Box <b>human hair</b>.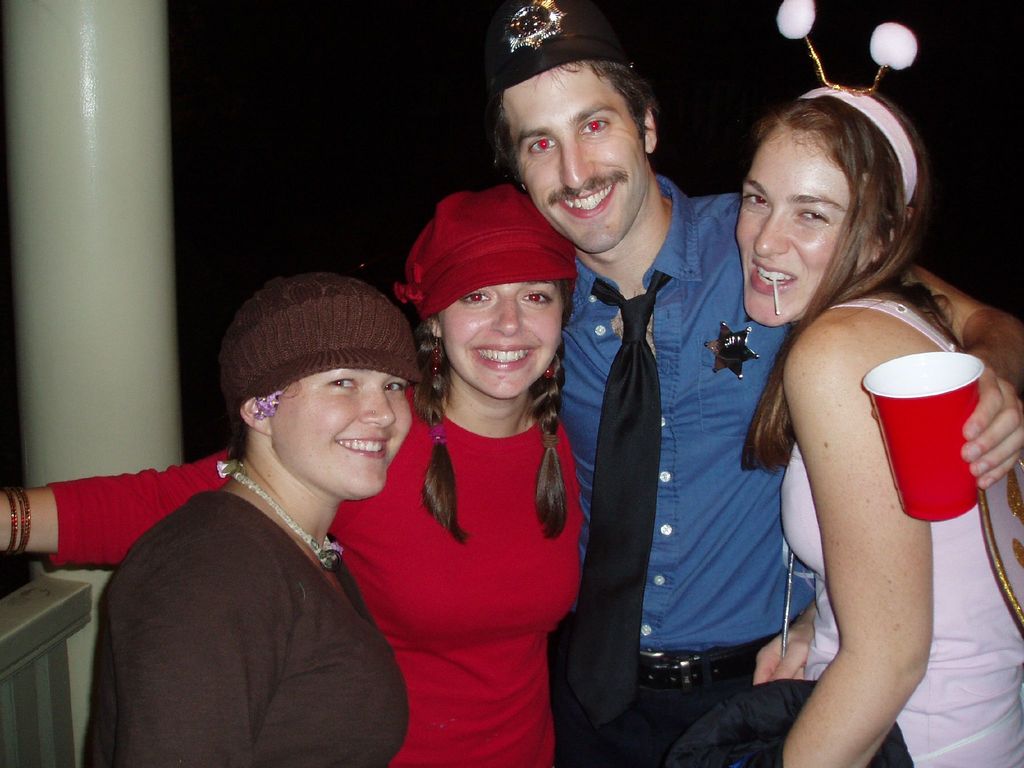
424, 317, 566, 550.
